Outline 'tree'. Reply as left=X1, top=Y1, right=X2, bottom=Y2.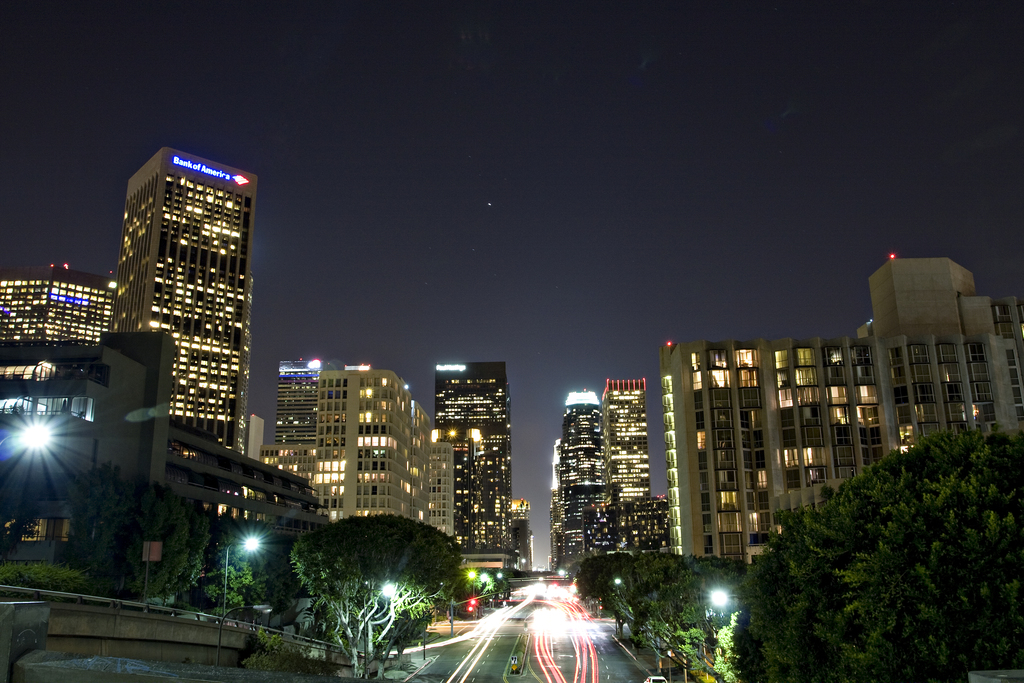
left=739, top=426, right=1023, bottom=682.
